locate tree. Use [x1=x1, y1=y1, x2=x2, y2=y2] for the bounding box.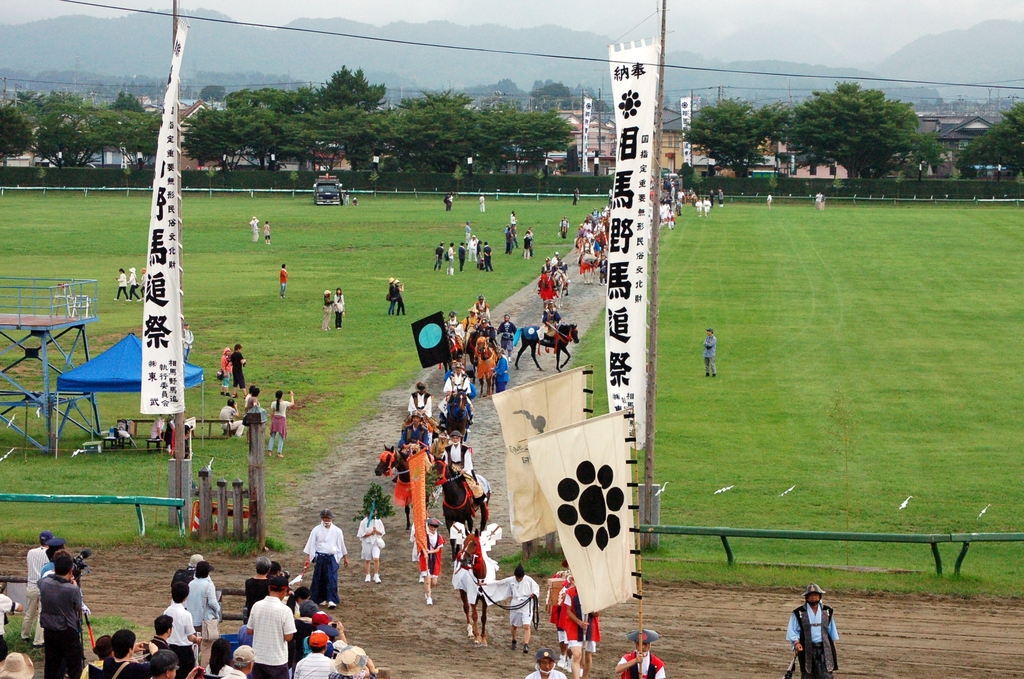
[x1=951, y1=102, x2=1023, y2=179].
